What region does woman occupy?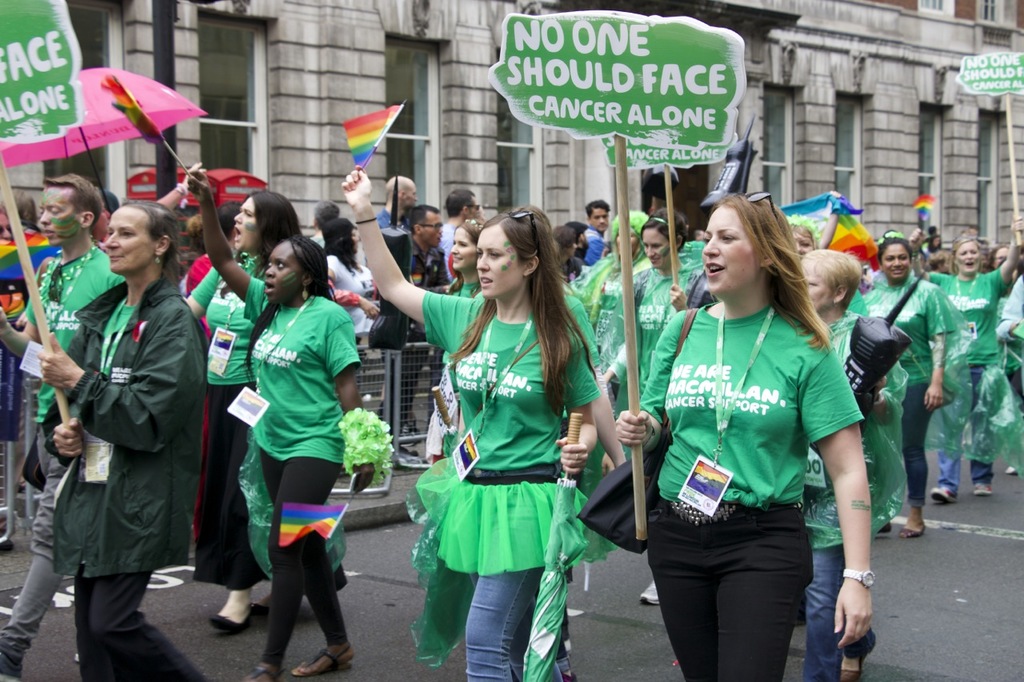
BBox(184, 190, 306, 632).
